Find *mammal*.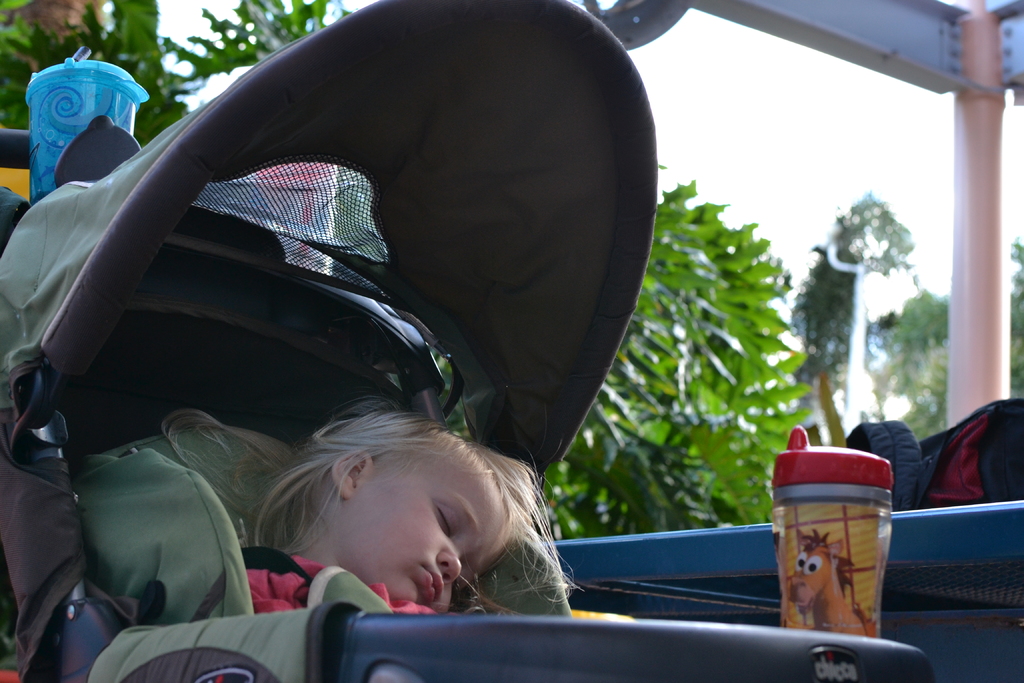
(x1=153, y1=382, x2=542, y2=682).
